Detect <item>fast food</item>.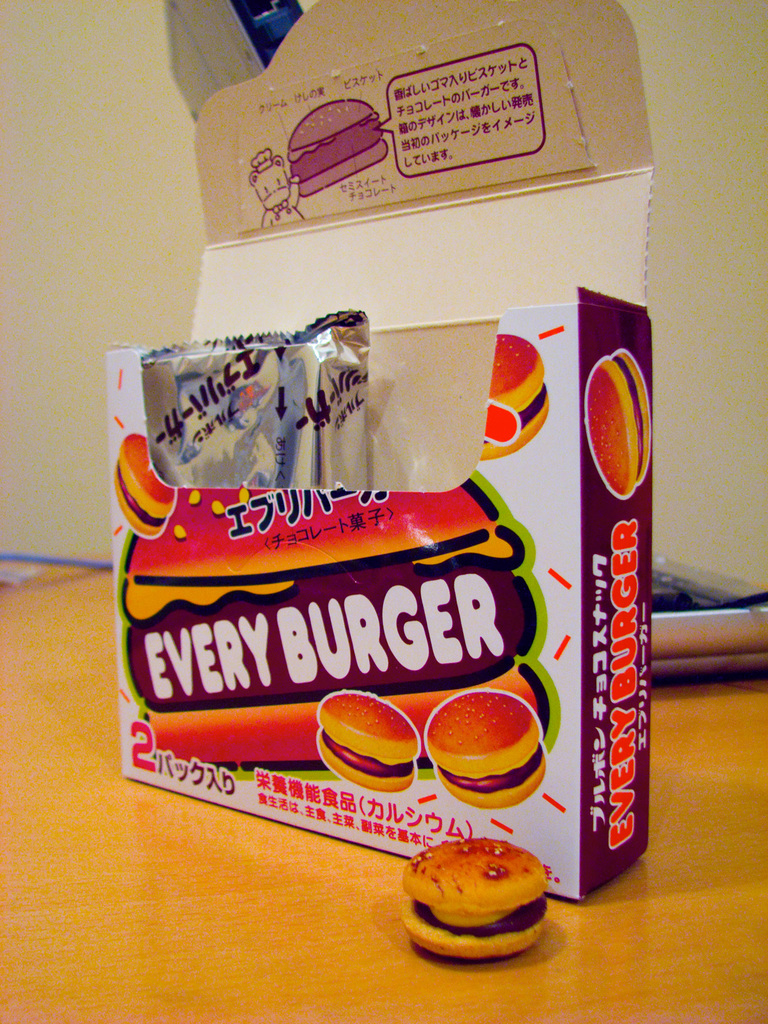
Detected at 315,692,420,797.
